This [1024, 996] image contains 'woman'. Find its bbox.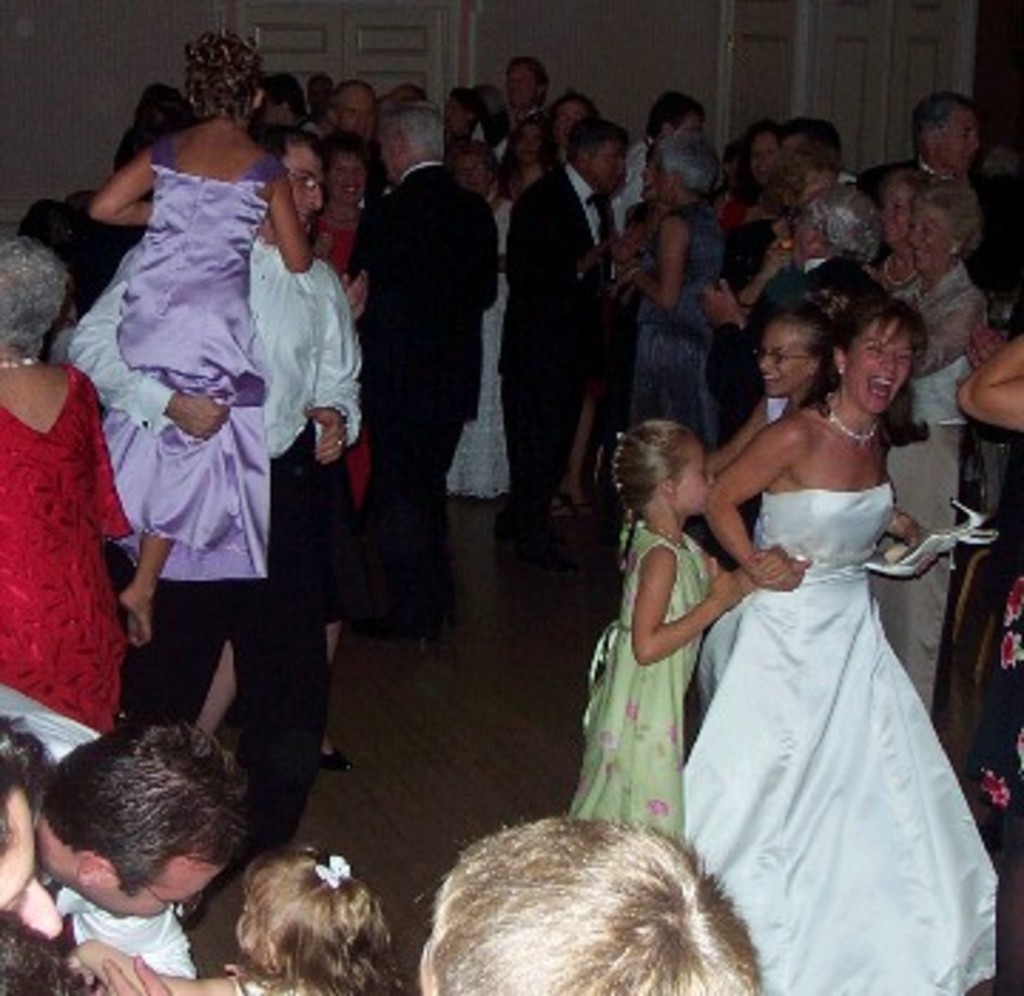
left=0, top=711, right=65, bottom=942.
